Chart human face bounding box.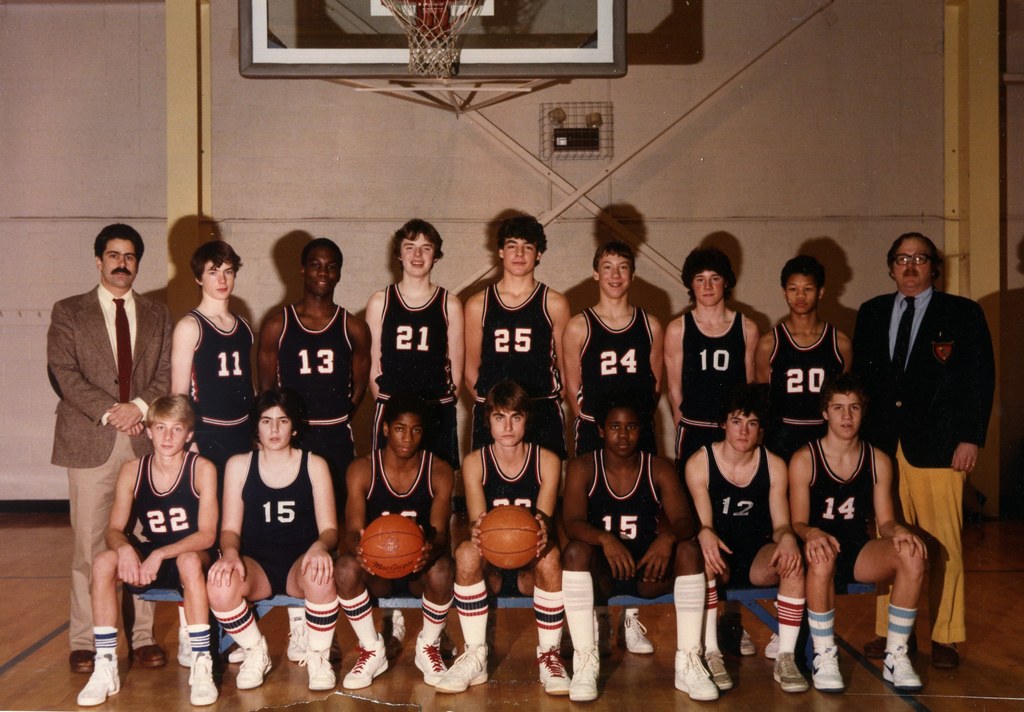
Charted: 395, 417, 424, 463.
